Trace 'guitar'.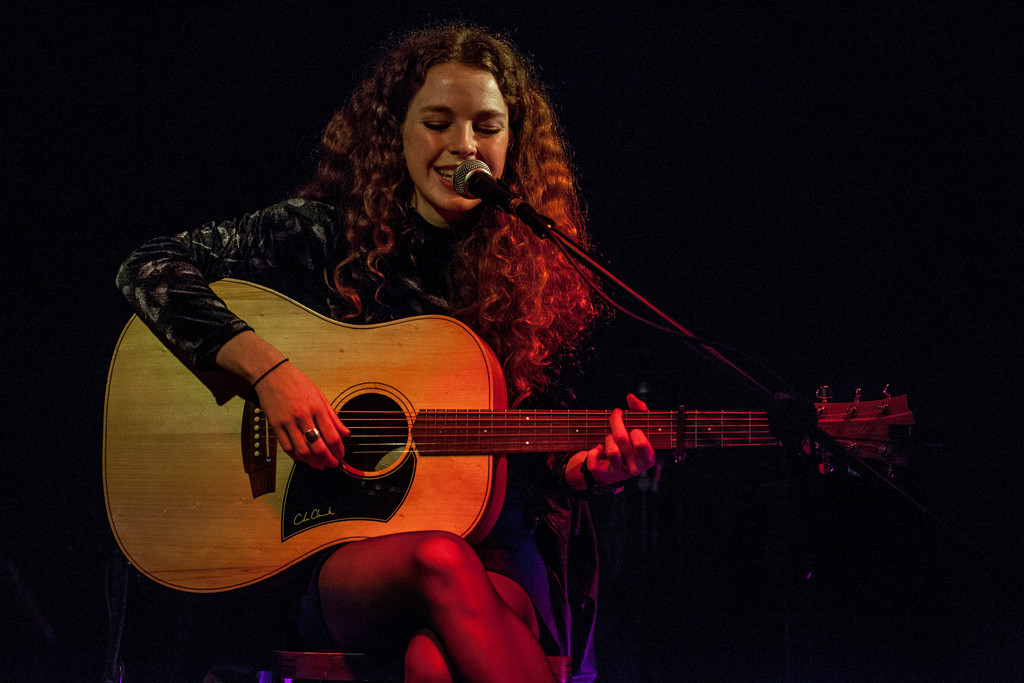
Traced to bbox(115, 295, 878, 577).
